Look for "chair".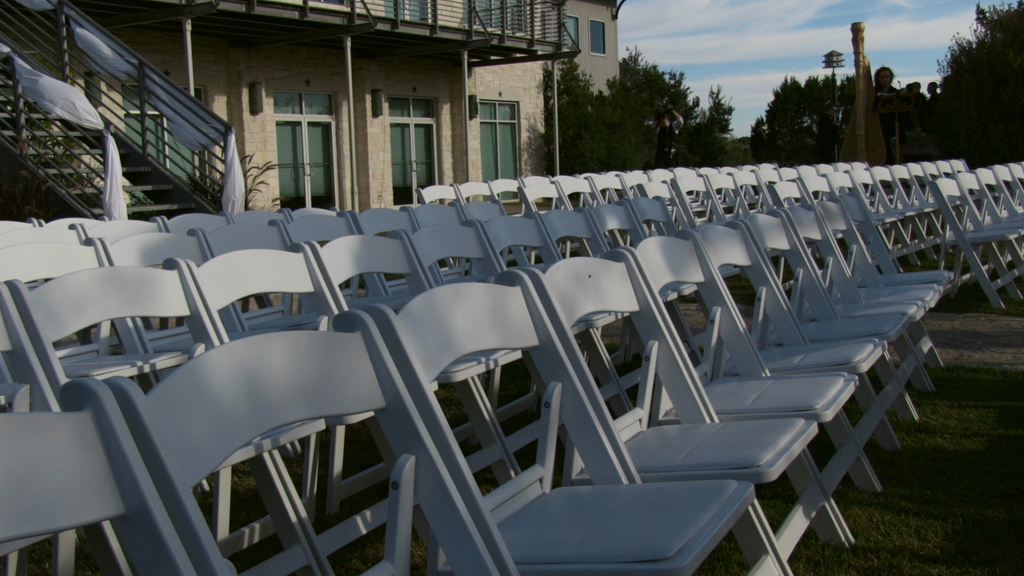
Found: 0:234:205:537.
